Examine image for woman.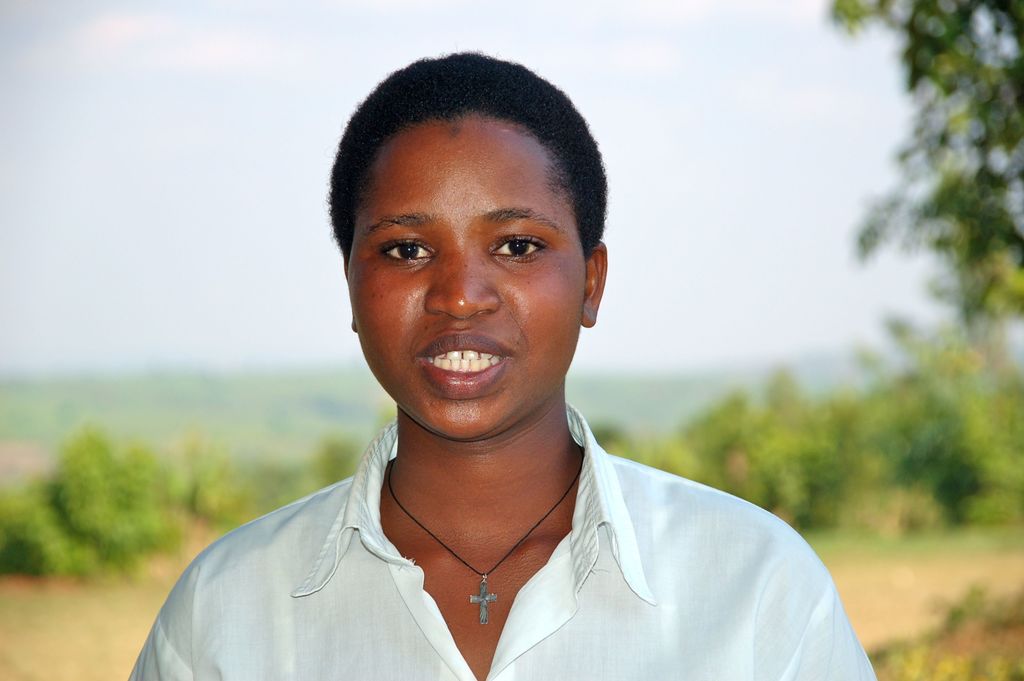
Examination result: 70:39:891:680.
